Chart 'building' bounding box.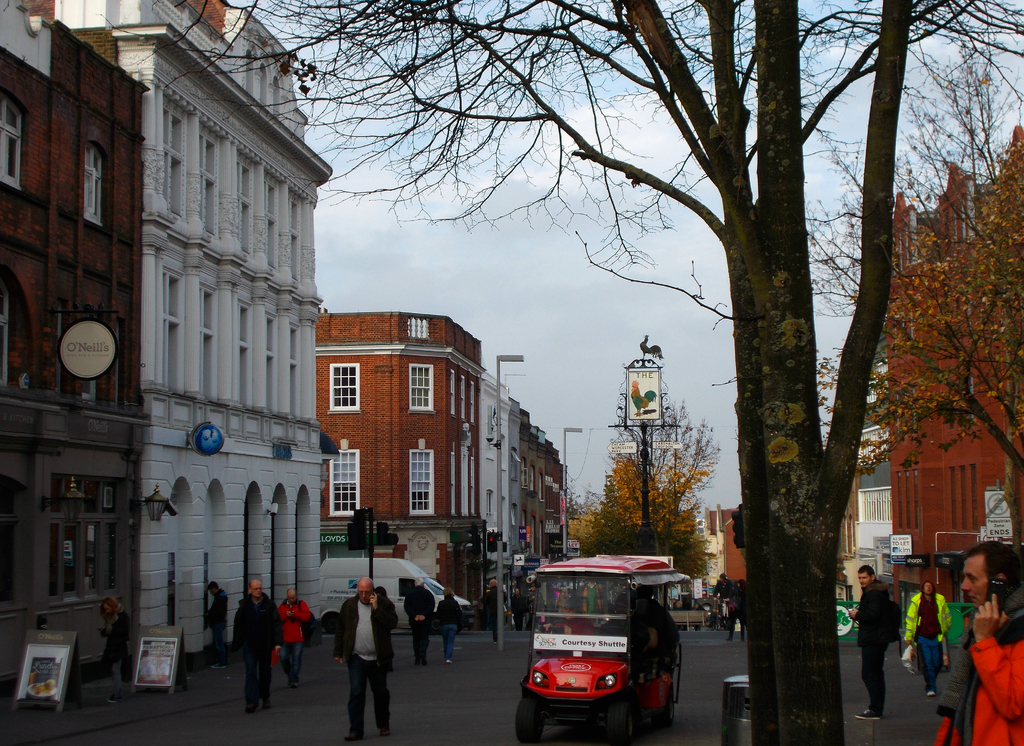
Charted: detection(857, 398, 892, 558).
